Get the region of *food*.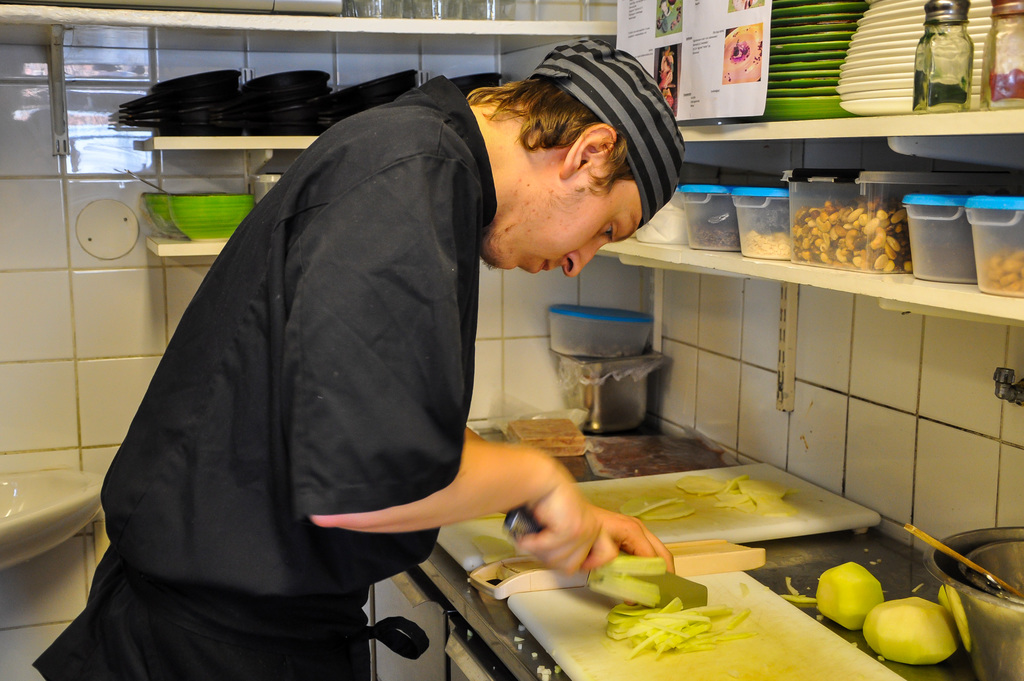
<region>516, 637, 522, 641</region>.
